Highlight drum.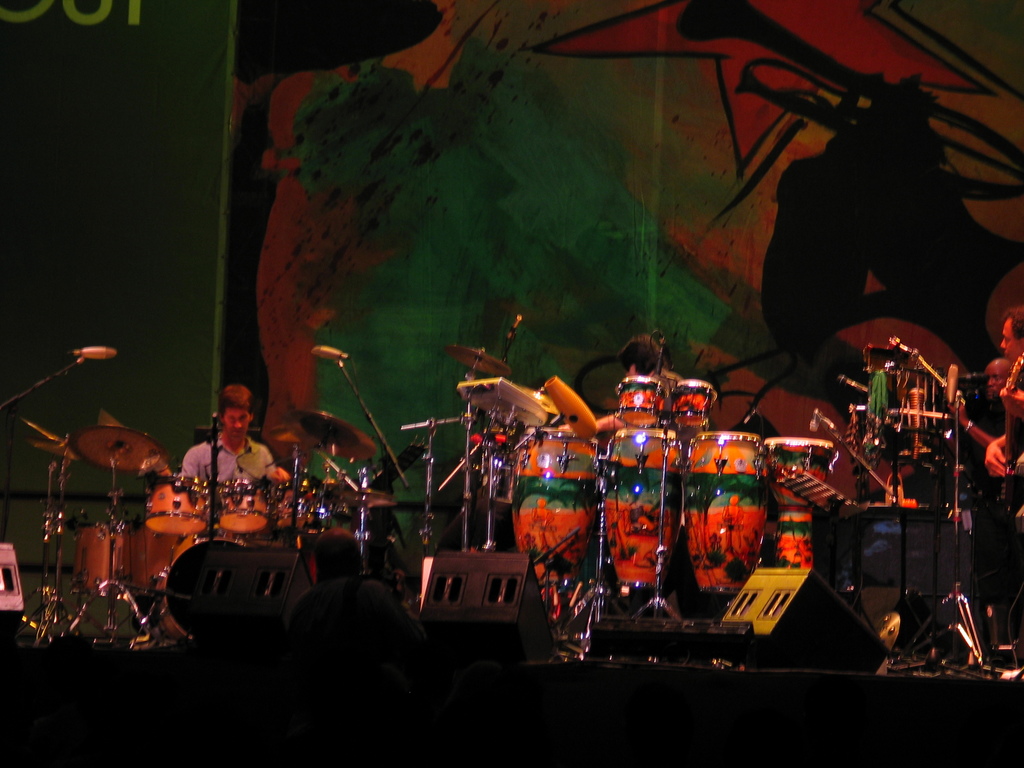
Highlighted region: [684,431,768,595].
